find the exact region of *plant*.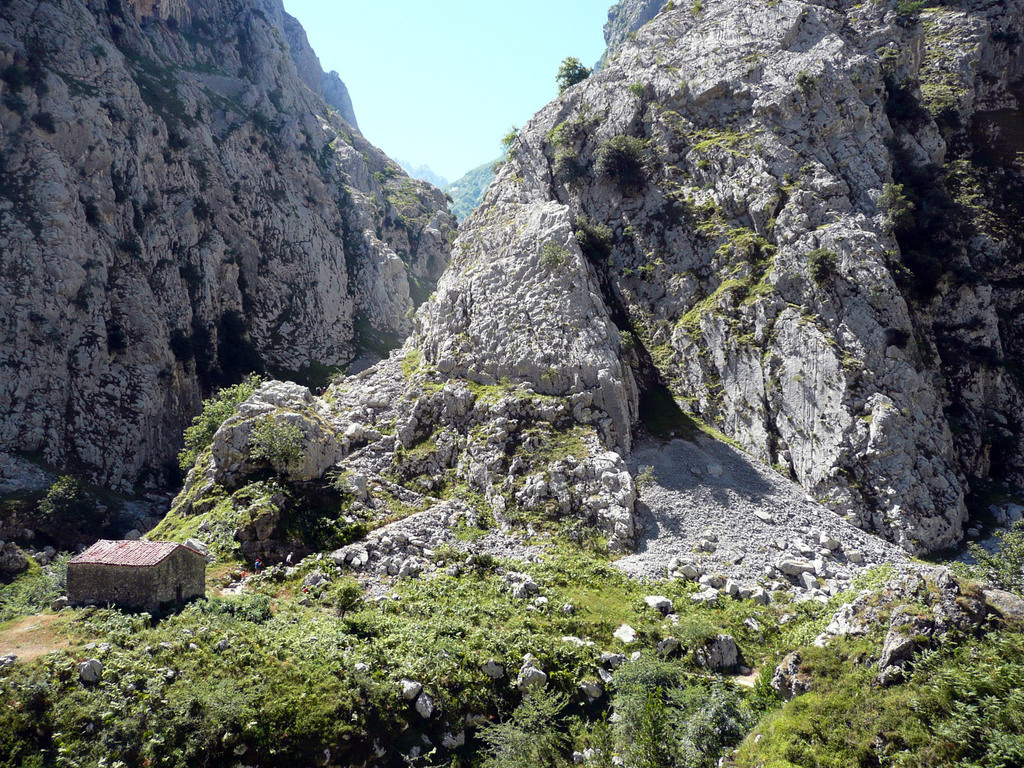
Exact region: 0, 262, 31, 299.
